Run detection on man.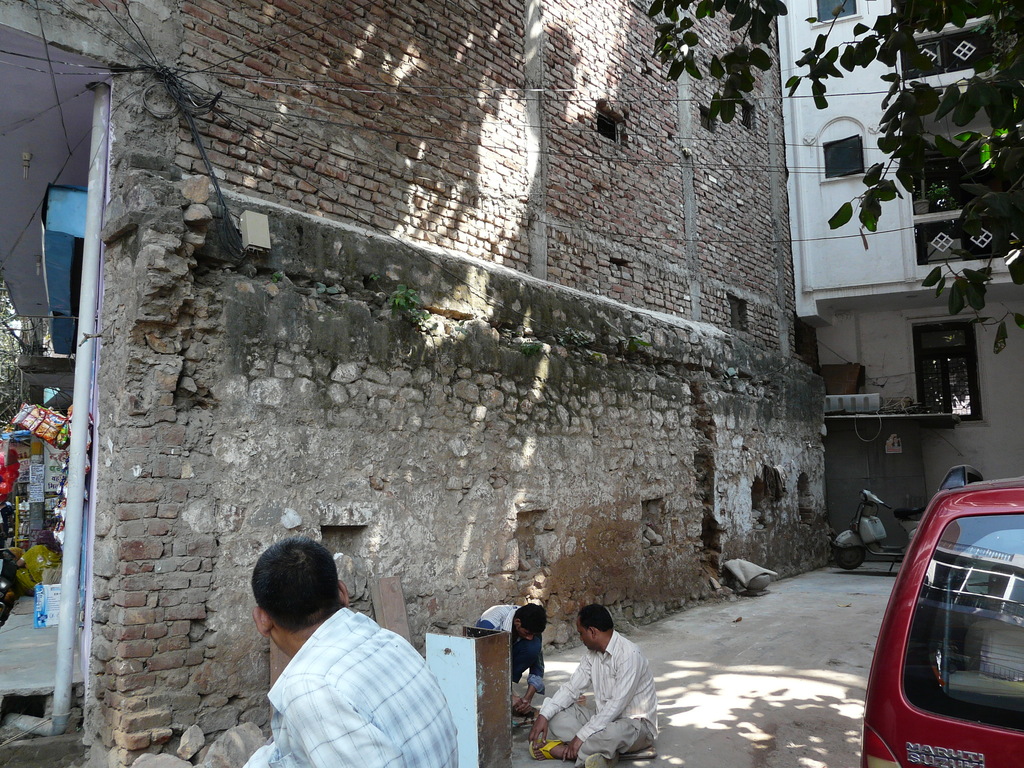
Result: (481,602,557,710).
